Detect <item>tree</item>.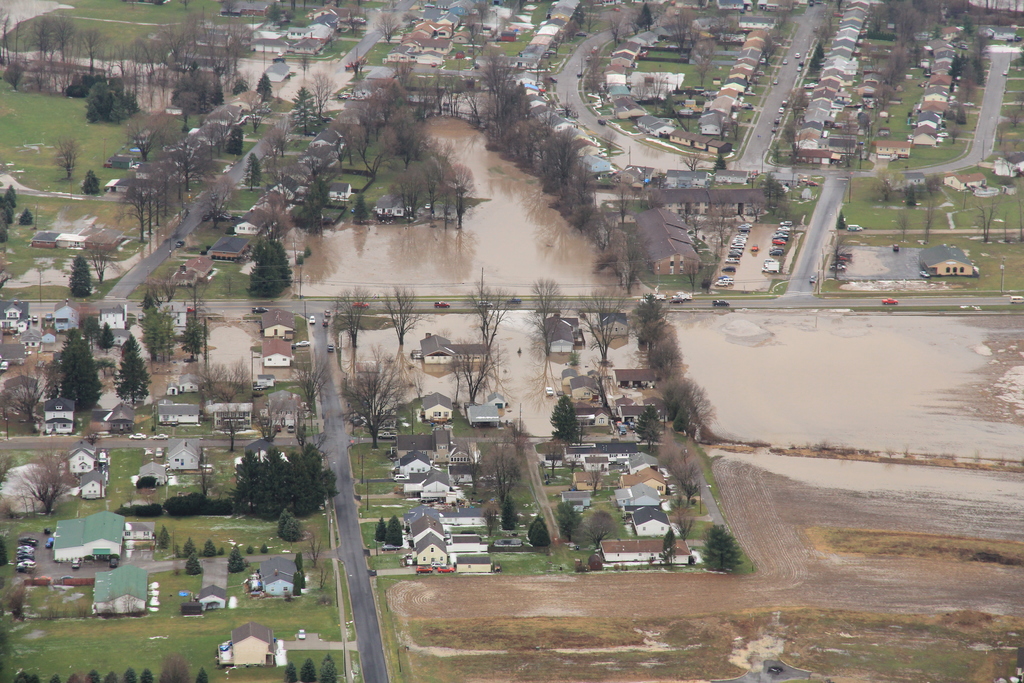
Detected at 834,104,872,165.
